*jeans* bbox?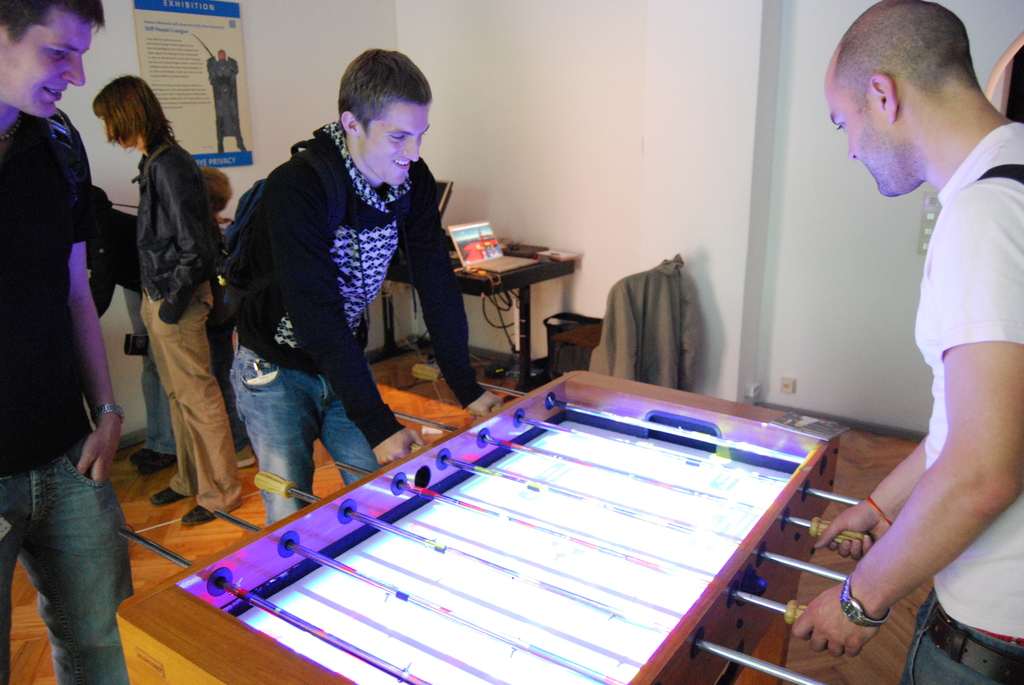
<bbox>0, 450, 141, 684</bbox>
